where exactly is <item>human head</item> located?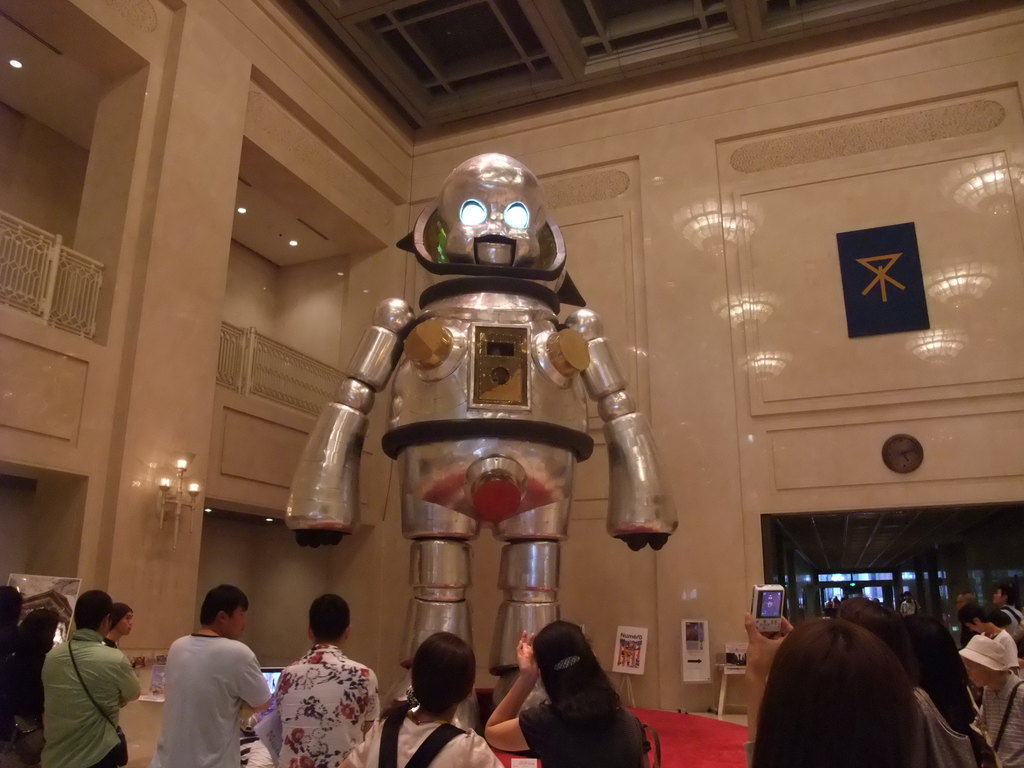
Its bounding box is select_region(308, 592, 357, 646).
